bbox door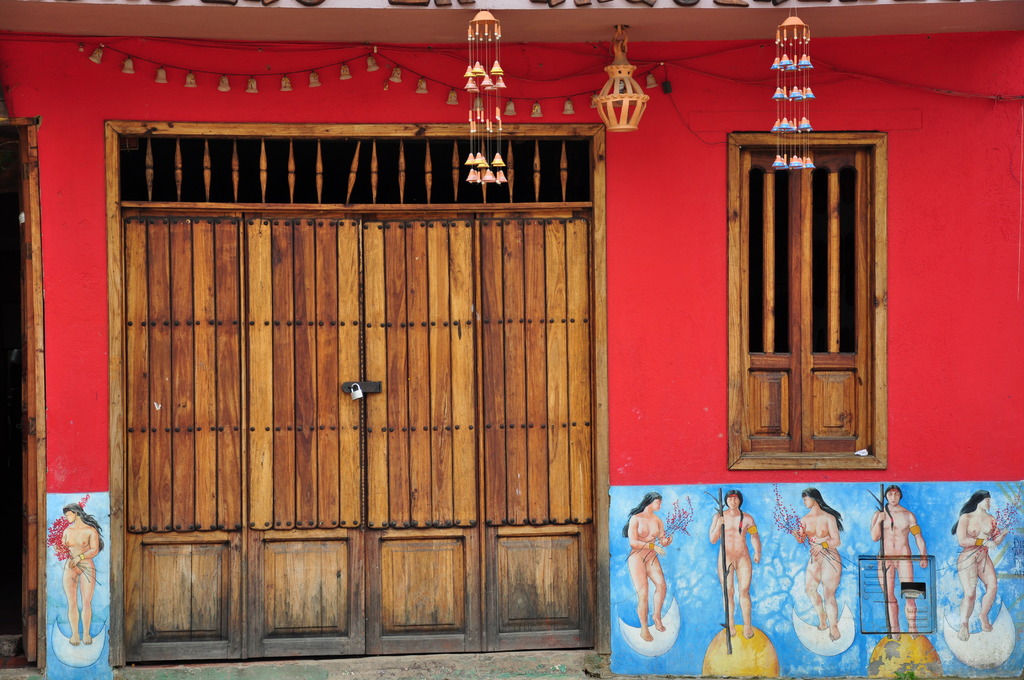
rect(17, 134, 37, 660)
